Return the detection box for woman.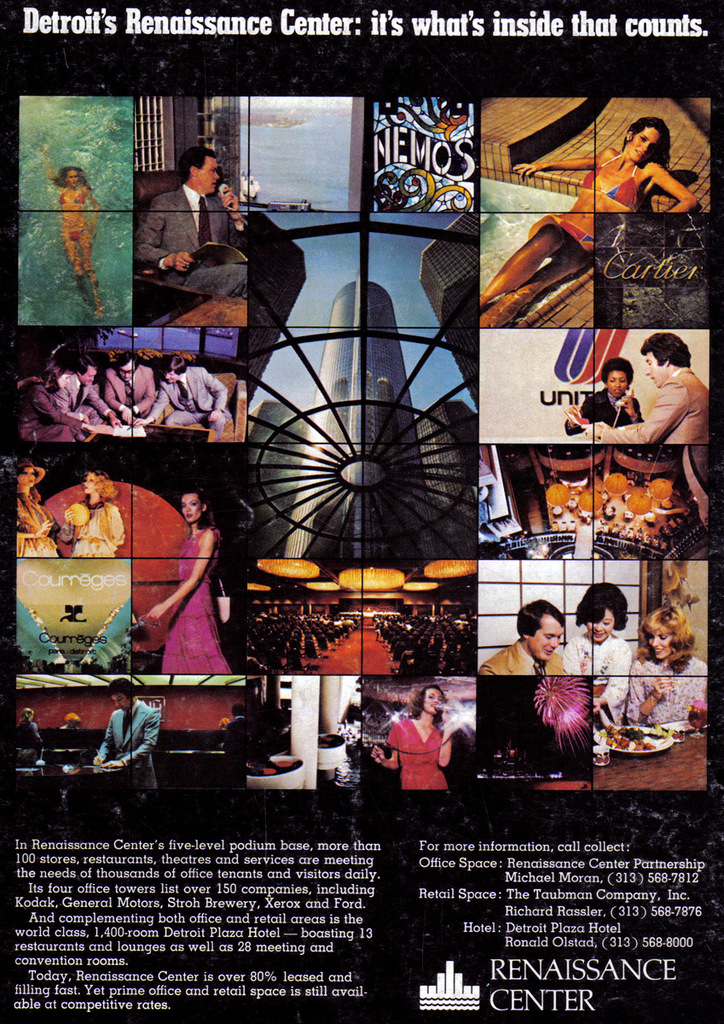
[38, 140, 101, 316].
